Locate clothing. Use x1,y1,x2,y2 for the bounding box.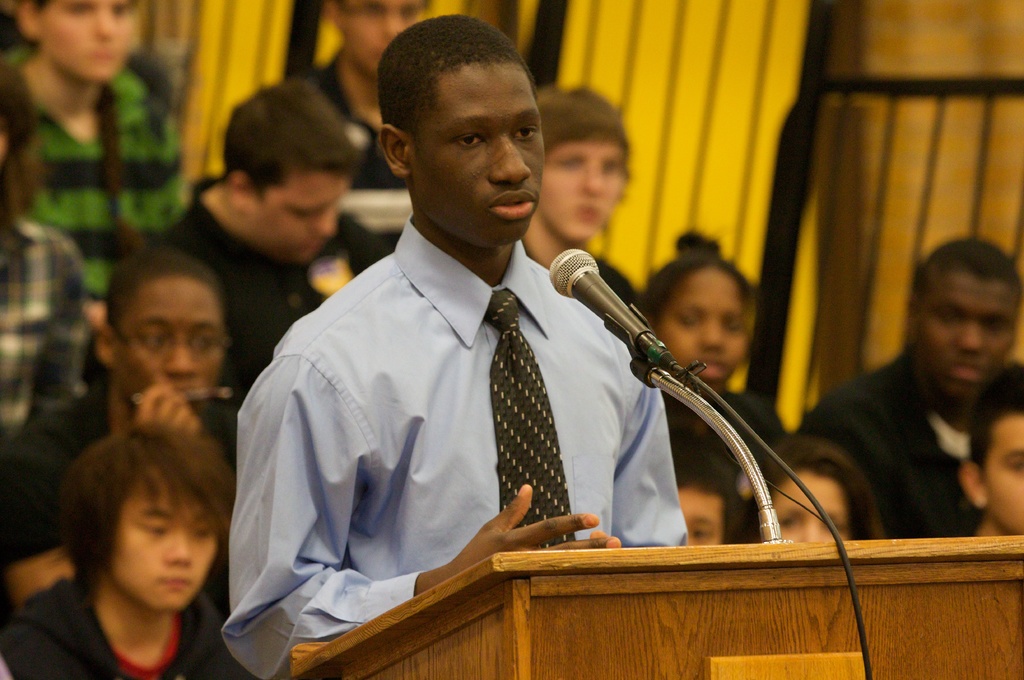
222,211,719,617.
